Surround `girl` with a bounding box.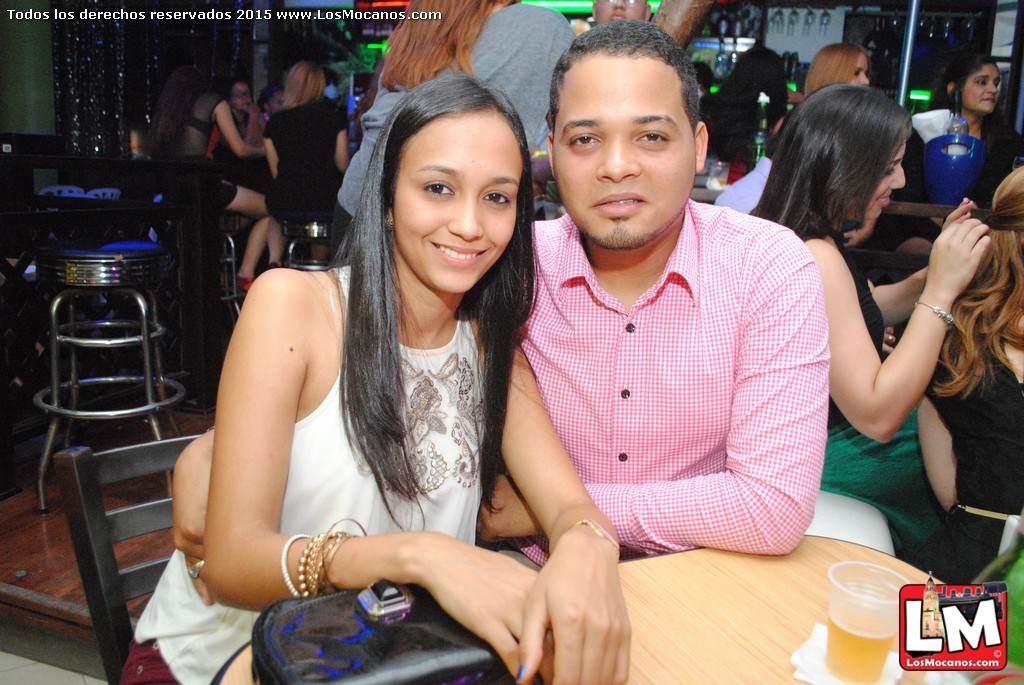
(136,50,277,292).
